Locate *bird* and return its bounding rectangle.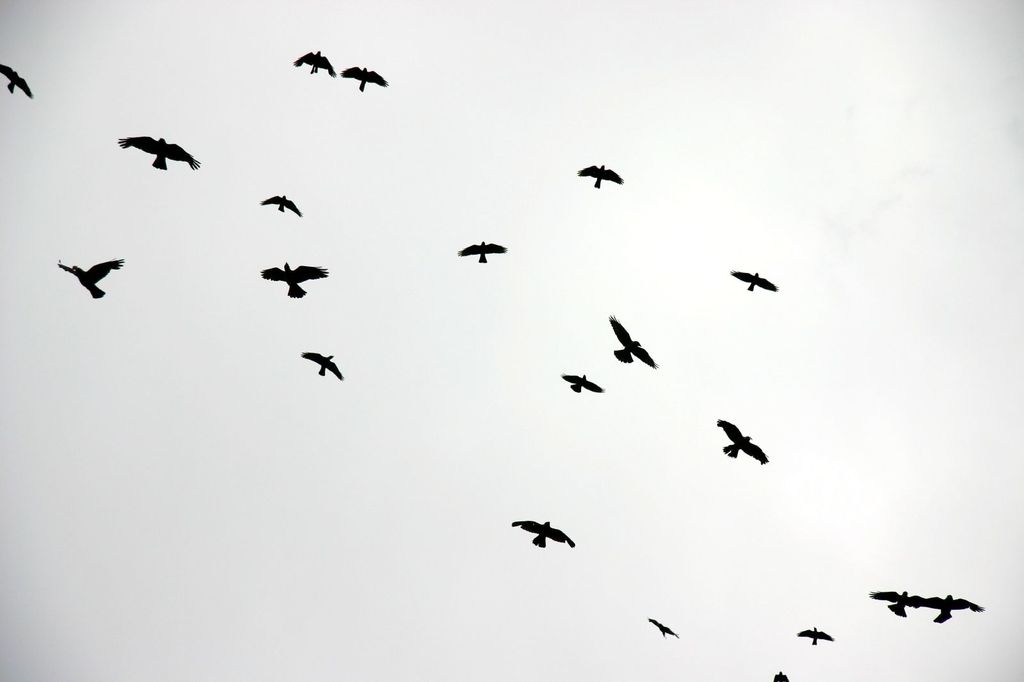
left=255, top=195, right=308, bottom=221.
